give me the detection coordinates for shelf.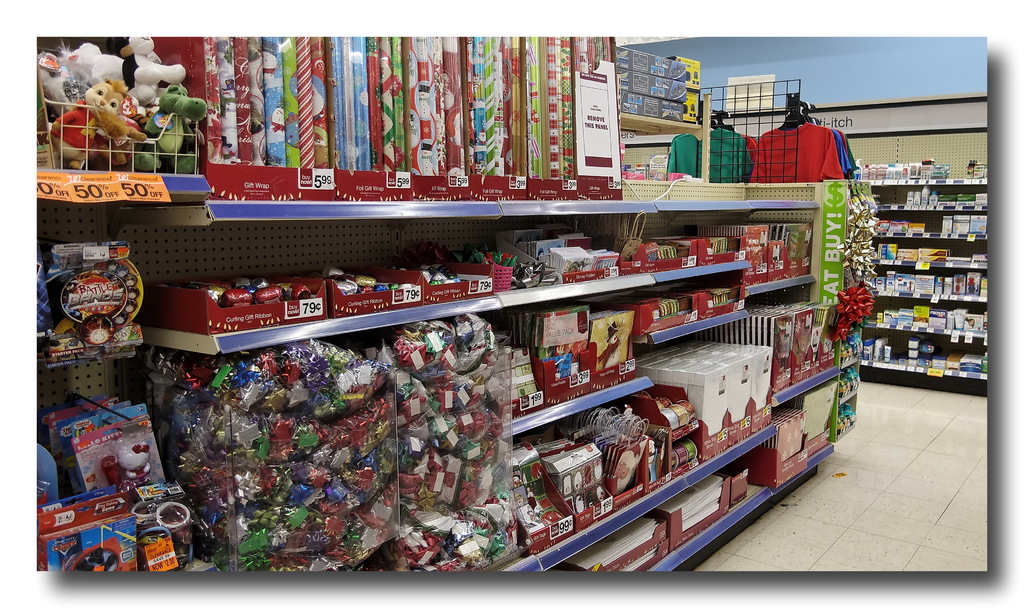
box(498, 304, 649, 426).
